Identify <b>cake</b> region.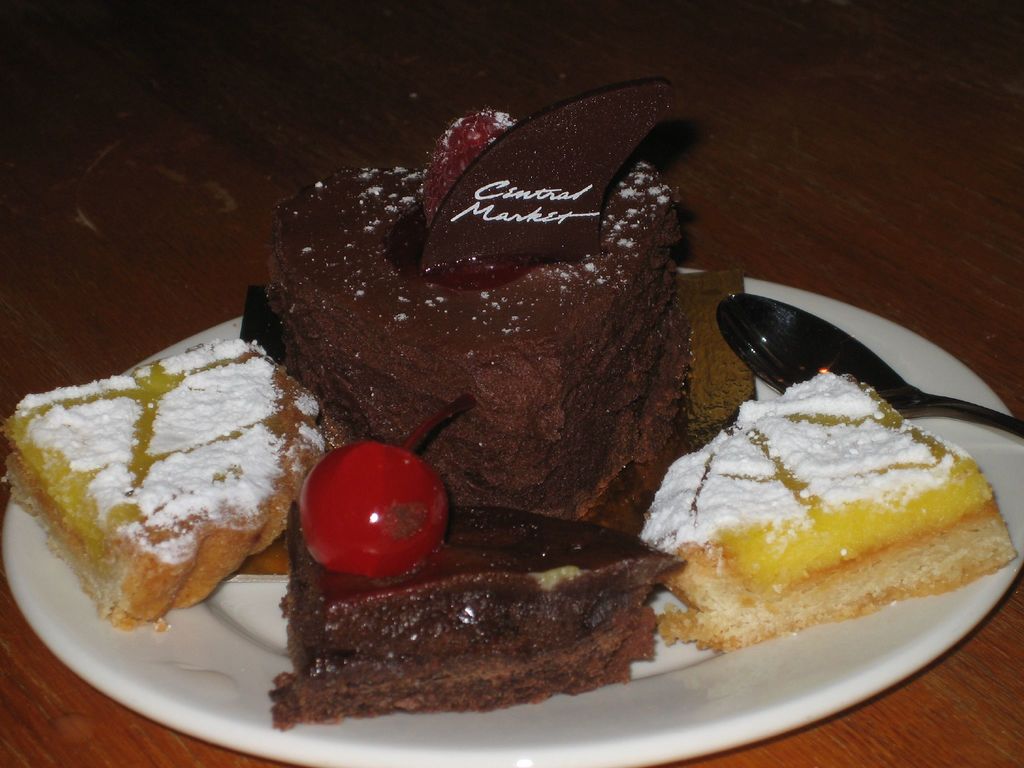
Region: {"x1": 640, "y1": 364, "x2": 1012, "y2": 661}.
